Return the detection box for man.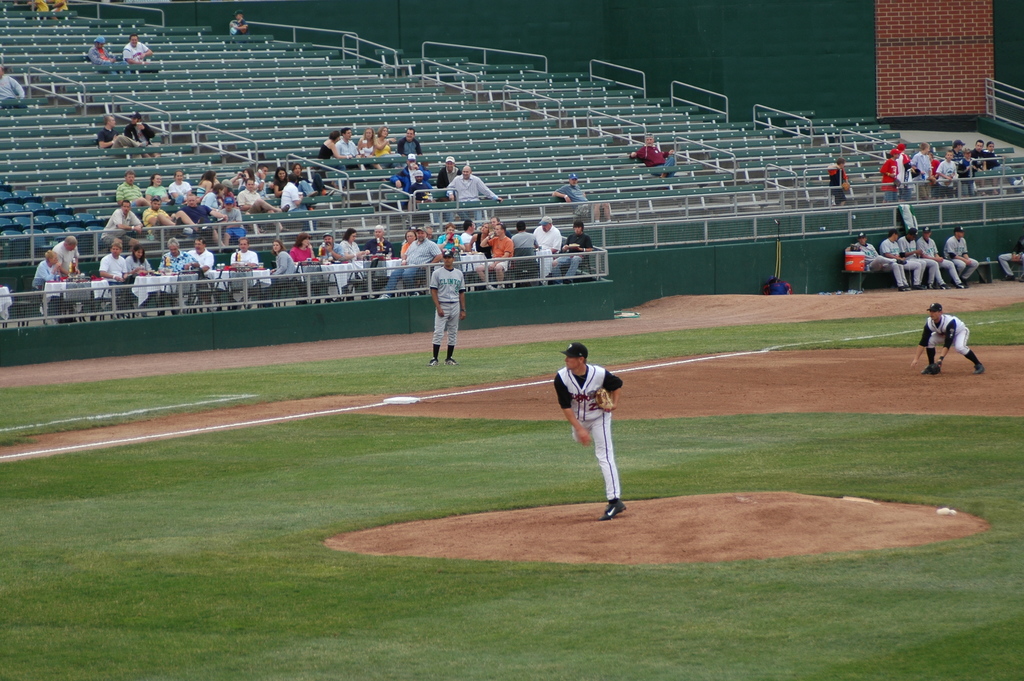
l=975, t=140, r=998, b=193.
